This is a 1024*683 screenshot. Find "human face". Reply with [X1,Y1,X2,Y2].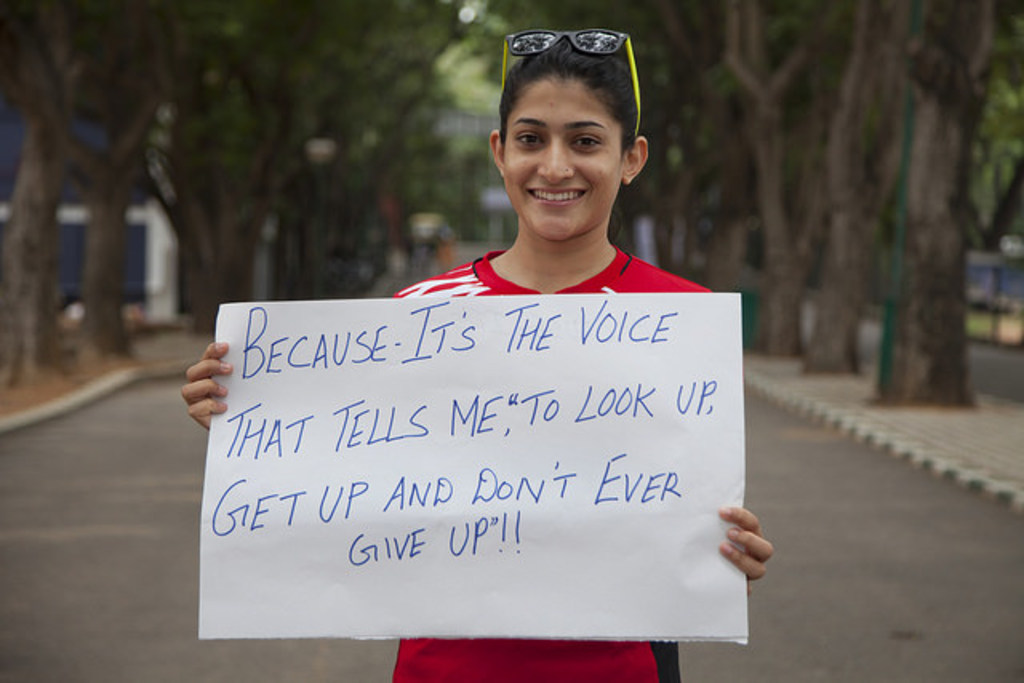
[506,77,619,246].
